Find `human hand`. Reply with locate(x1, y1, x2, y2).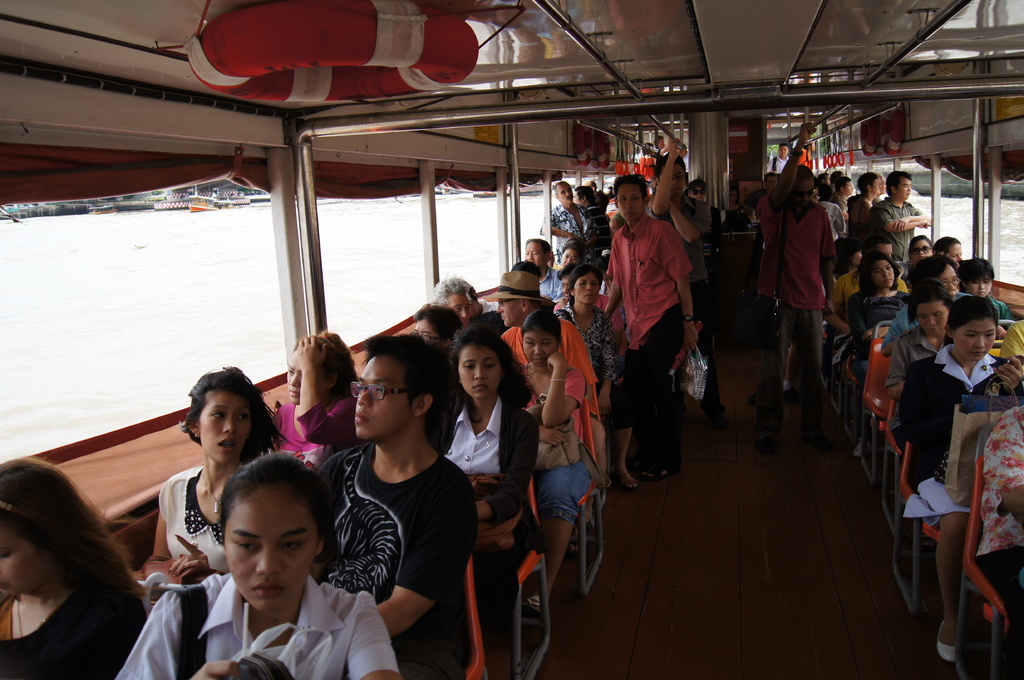
locate(168, 534, 209, 577).
